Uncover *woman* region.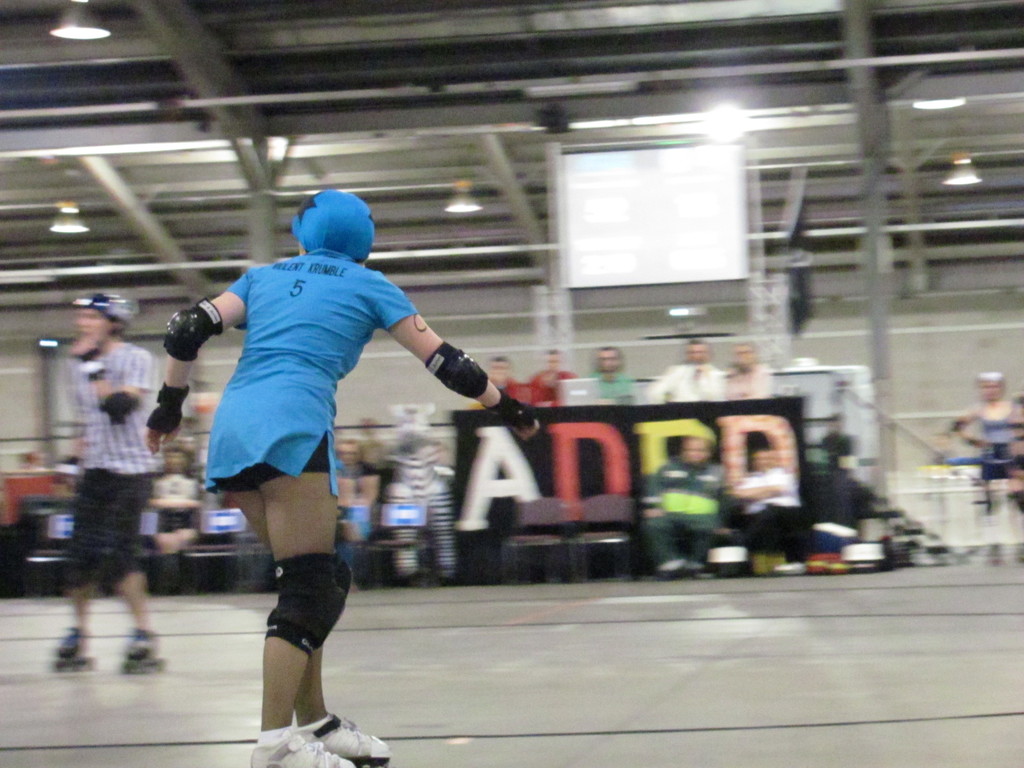
Uncovered: 947:369:1023:567.
